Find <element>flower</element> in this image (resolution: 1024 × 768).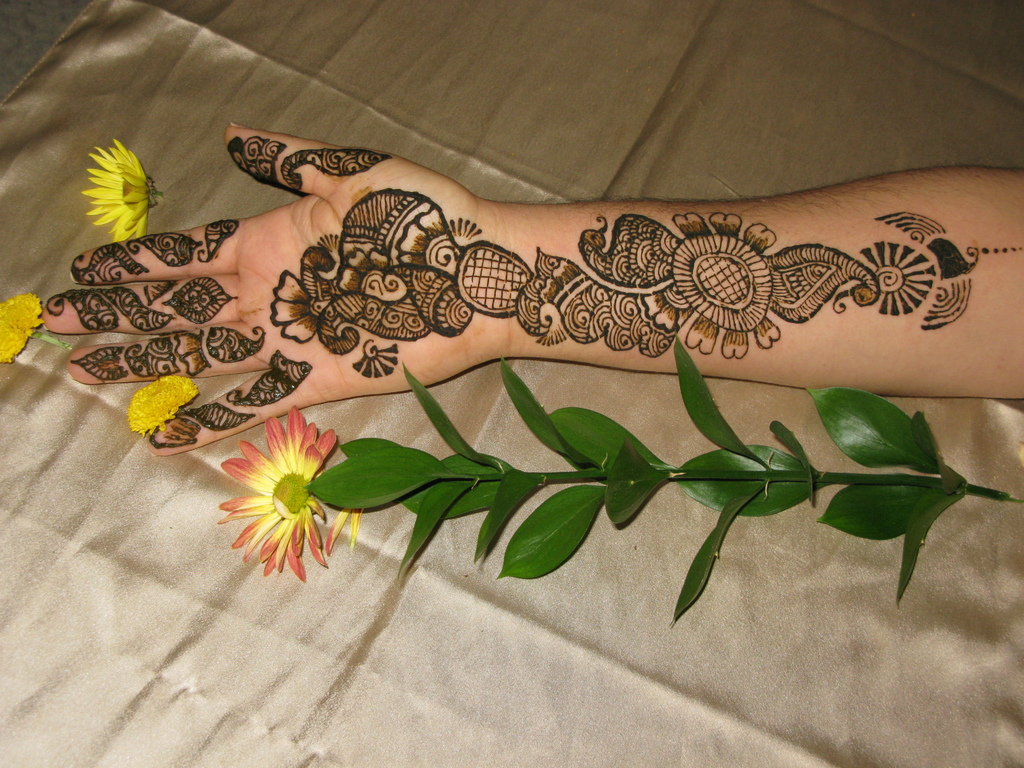
(132, 372, 193, 433).
